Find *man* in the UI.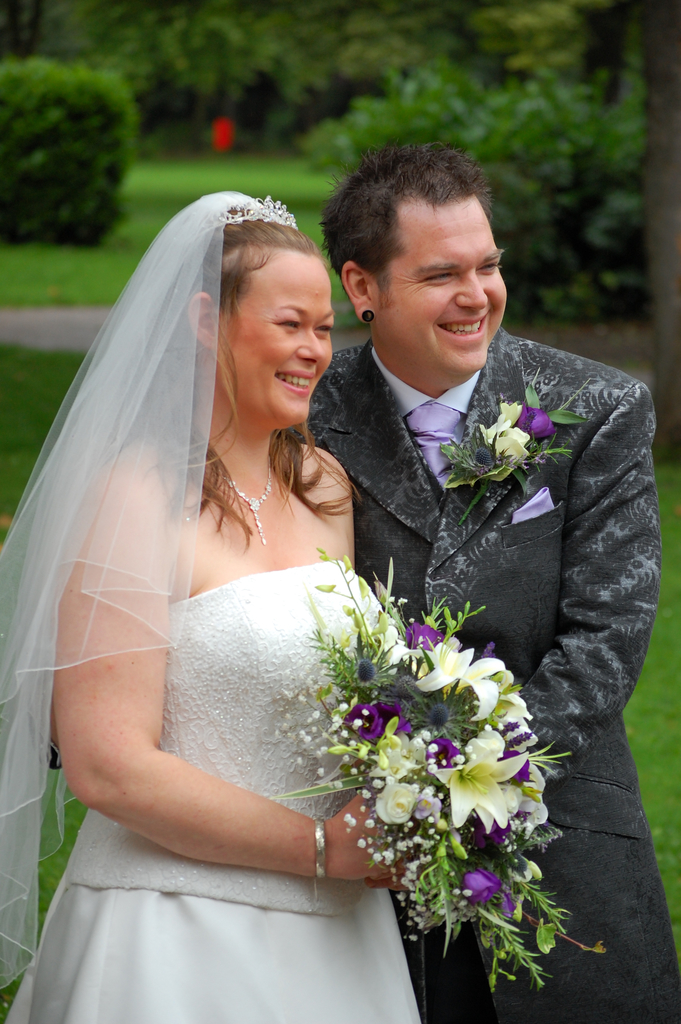
UI element at crop(225, 147, 629, 952).
